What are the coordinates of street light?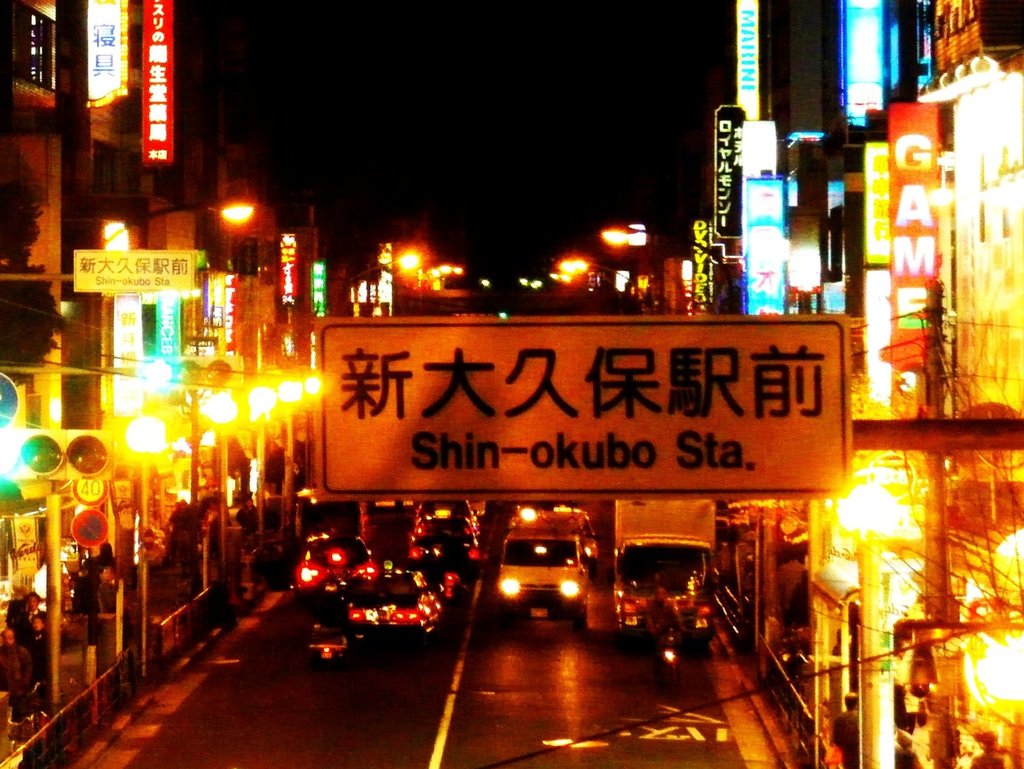
202:385:238:591.
